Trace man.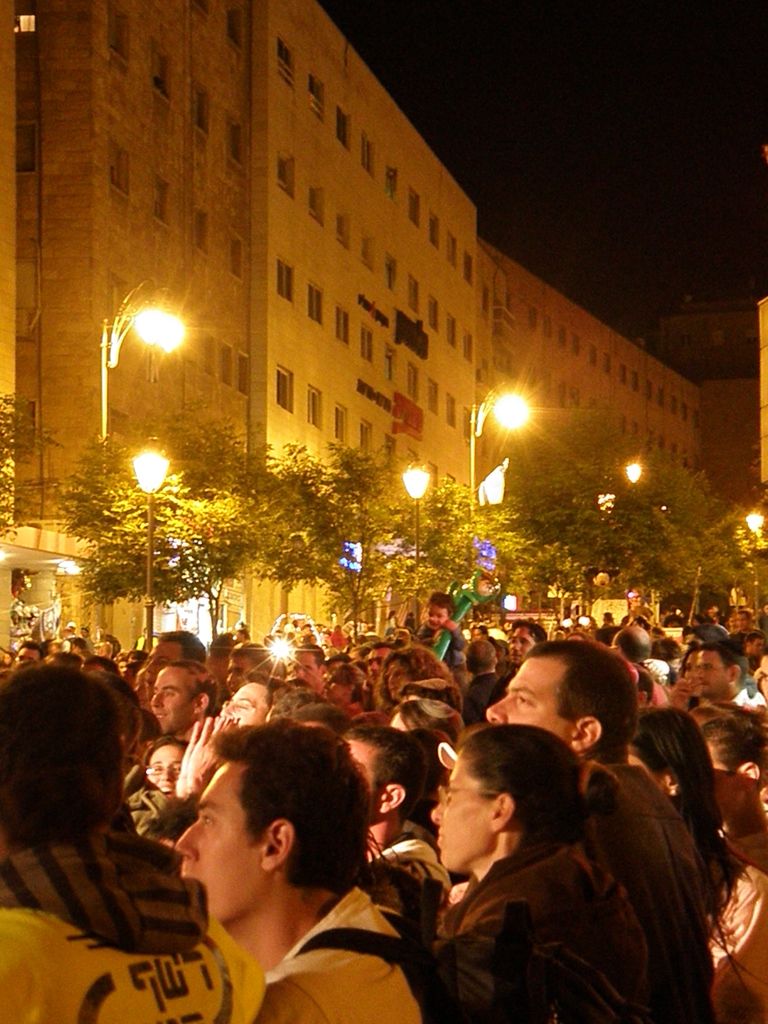
Traced to x1=0, y1=659, x2=263, y2=1023.
